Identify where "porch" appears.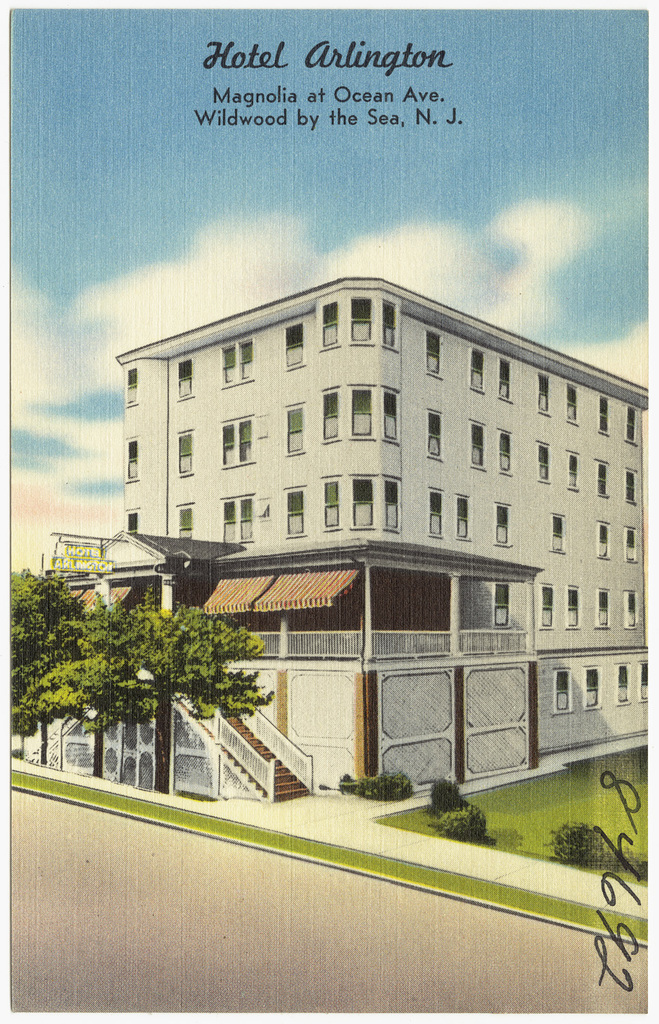
Appears at x1=57 y1=645 x2=312 y2=799.
